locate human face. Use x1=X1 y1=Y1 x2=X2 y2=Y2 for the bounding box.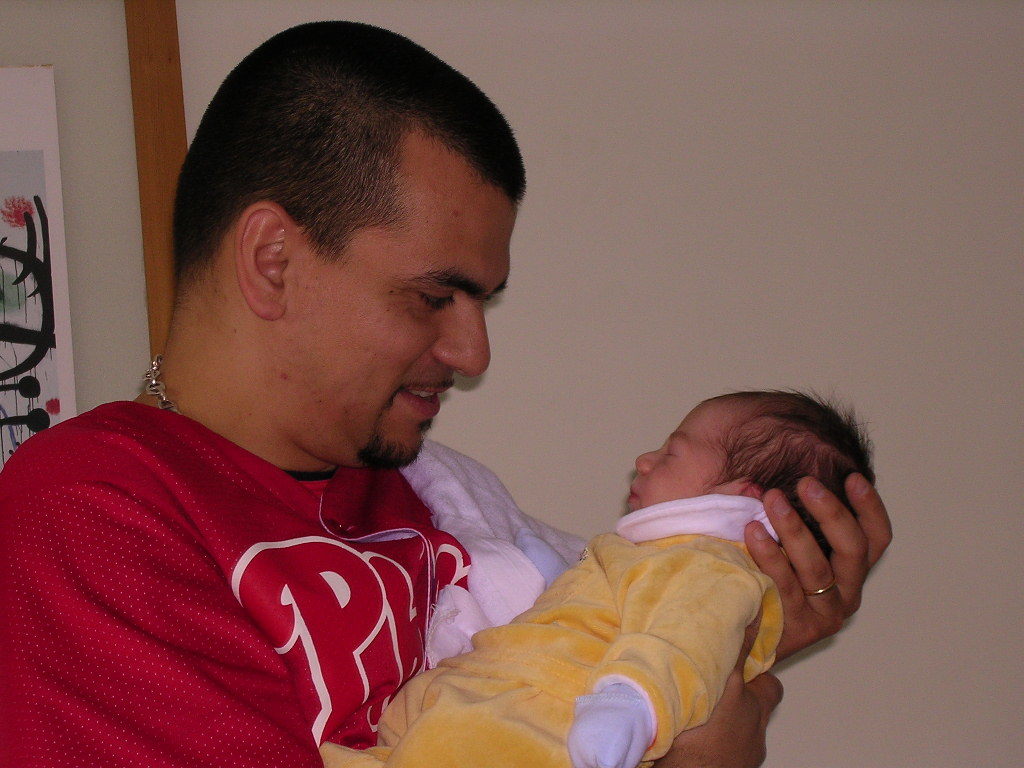
x1=627 y1=396 x2=740 y2=514.
